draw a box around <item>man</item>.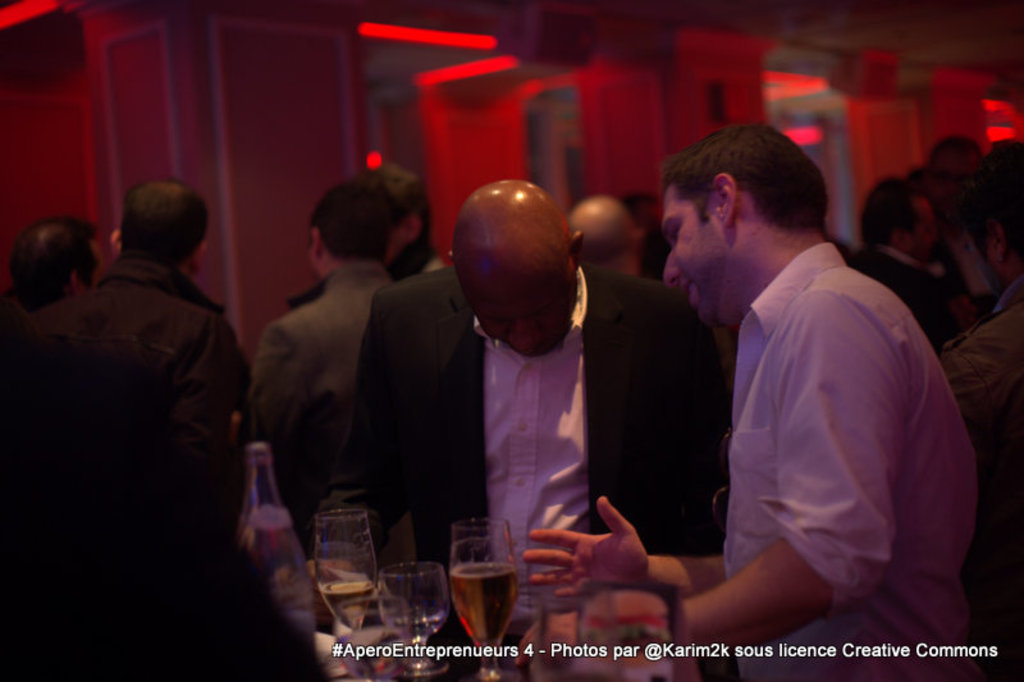
pyautogui.locateOnScreen(252, 178, 397, 522).
